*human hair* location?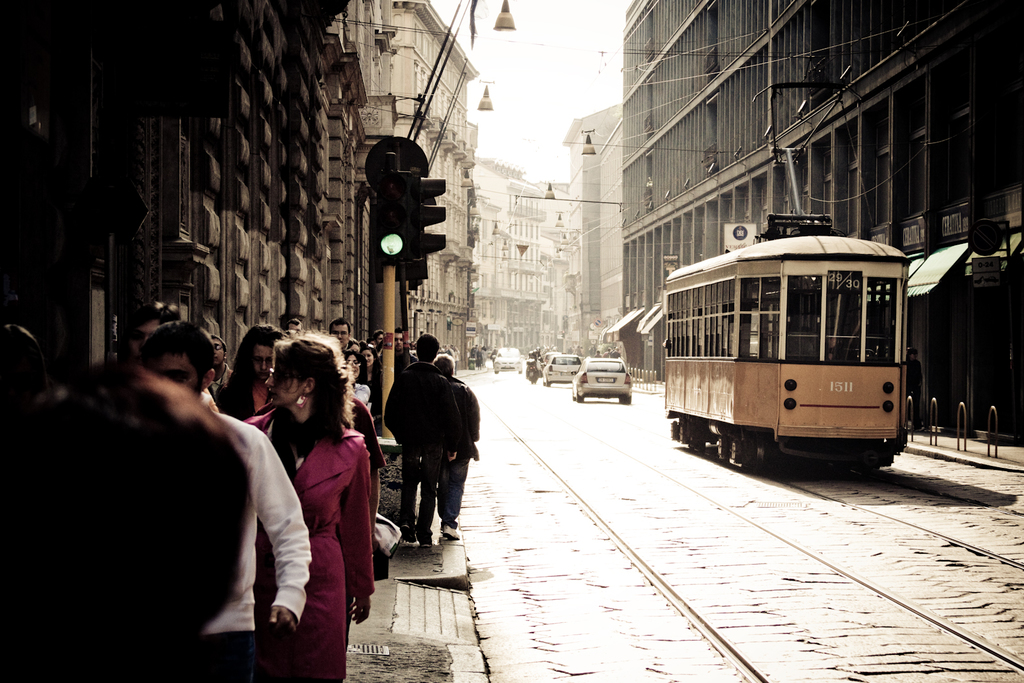
<box>266,329,355,435</box>
